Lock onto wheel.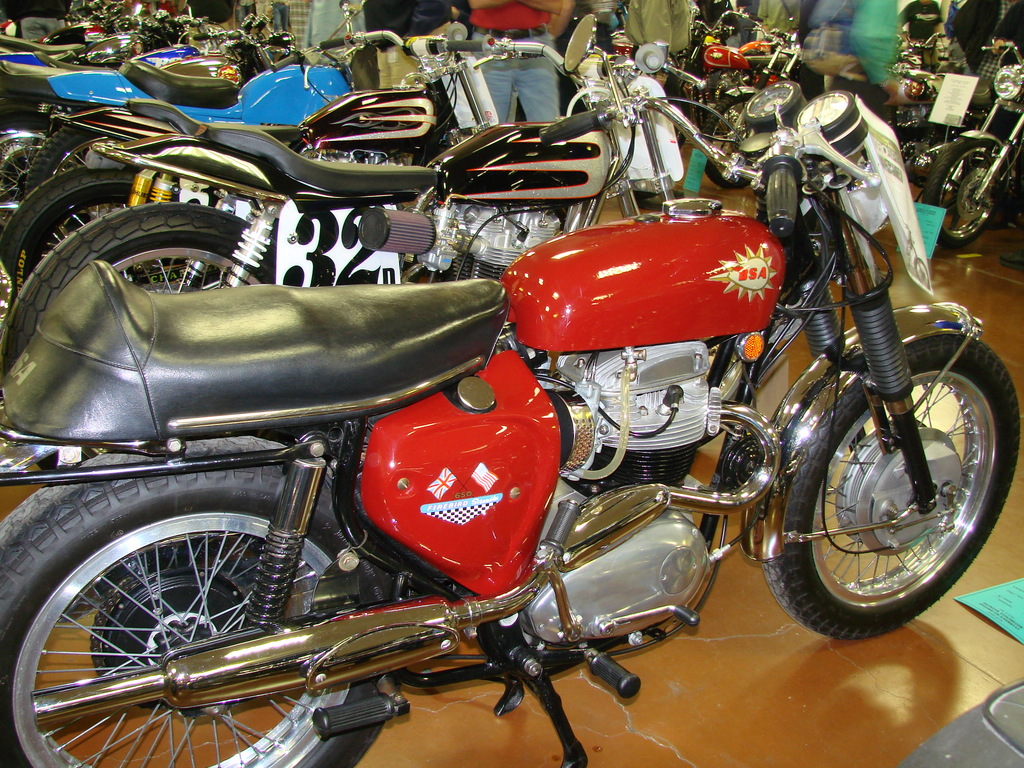
Locked: (27,122,133,230).
